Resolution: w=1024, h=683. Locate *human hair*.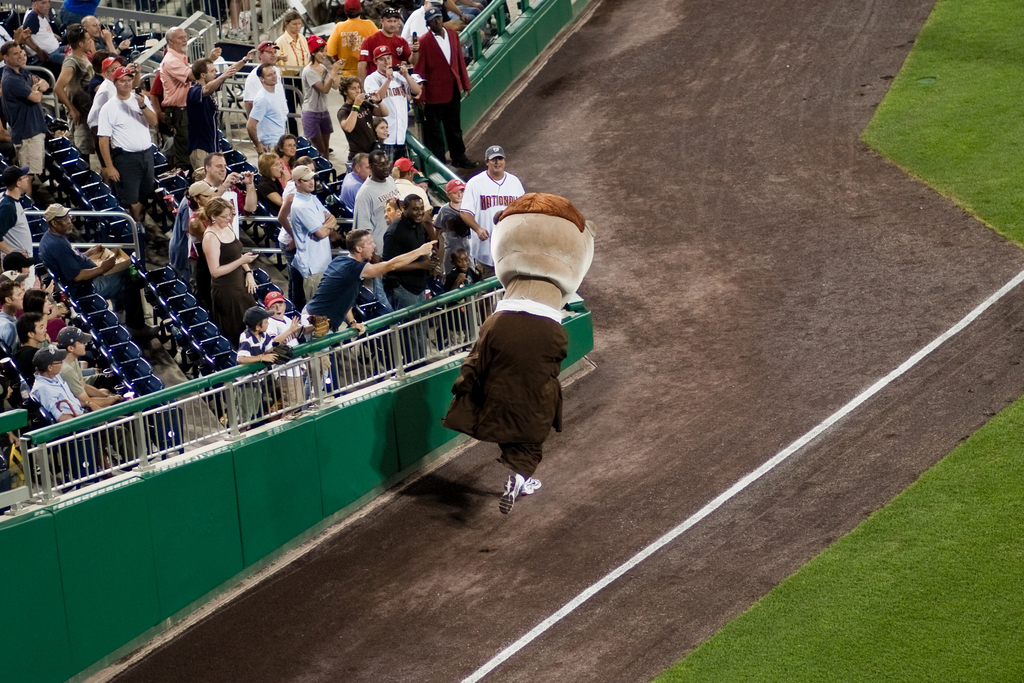
select_region(184, 192, 202, 212).
